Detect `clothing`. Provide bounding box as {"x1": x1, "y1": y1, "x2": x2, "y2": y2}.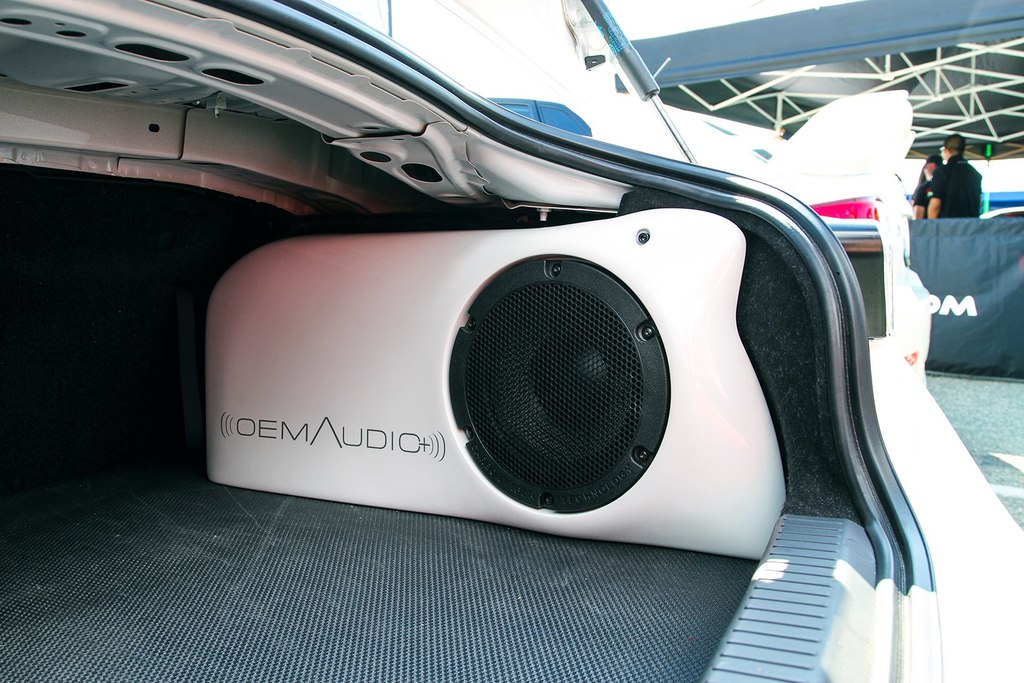
{"x1": 908, "y1": 171, "x2": 936, "y2": 216}.
